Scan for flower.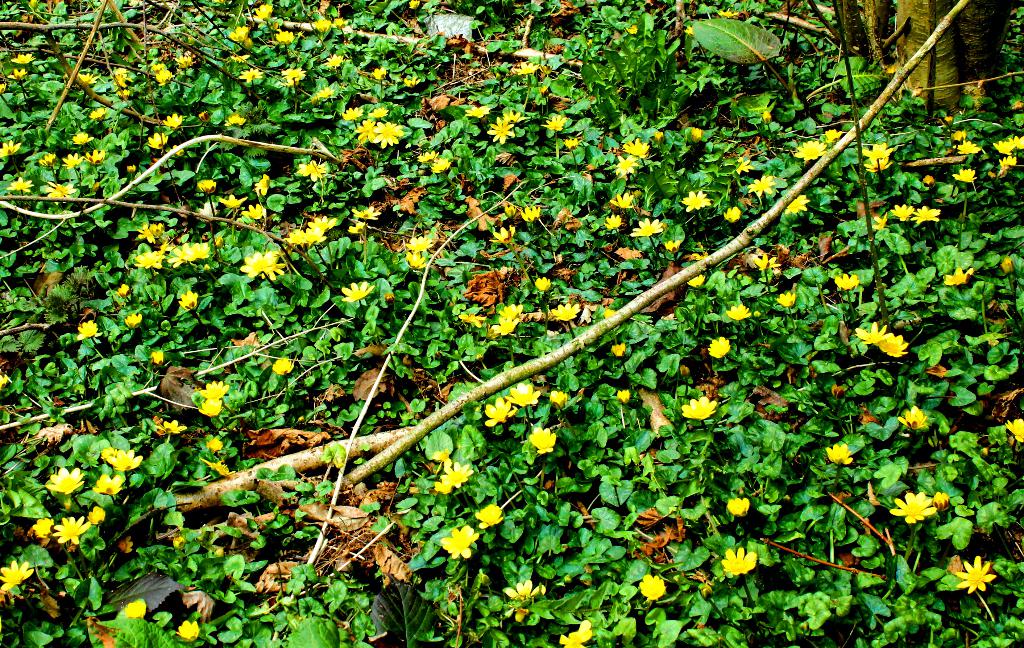
Scan result: pyautogui.locateOnScreen(114, 89, 135, 101).
